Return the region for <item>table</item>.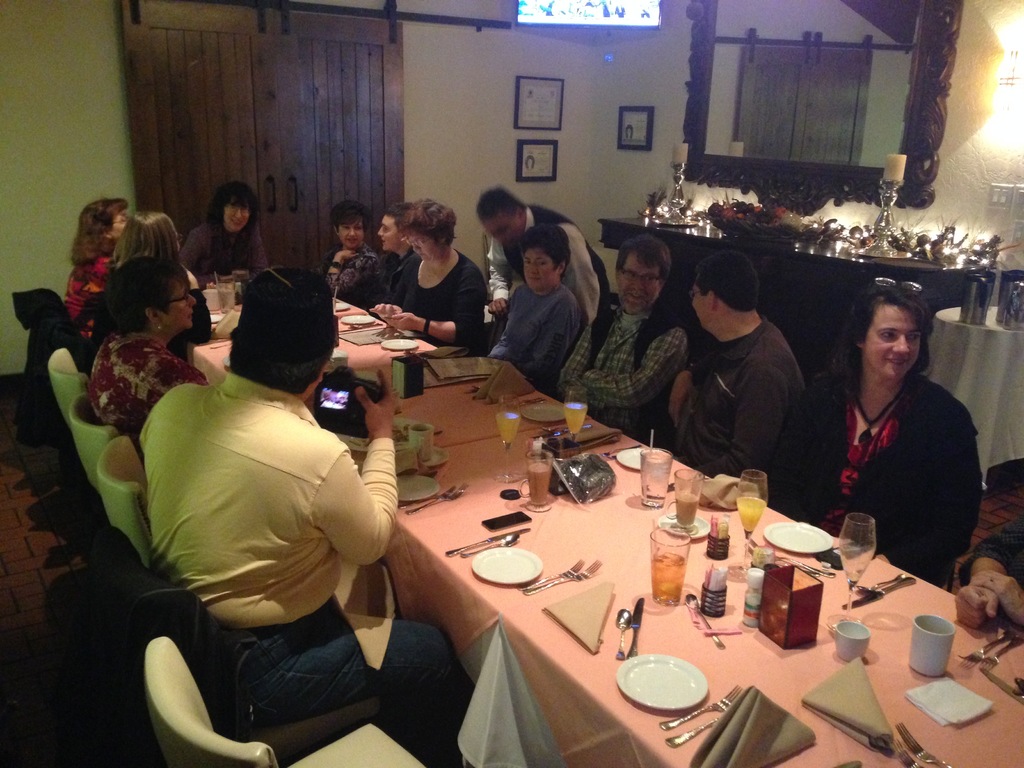
bbox=[599, 210, 995, 371].
